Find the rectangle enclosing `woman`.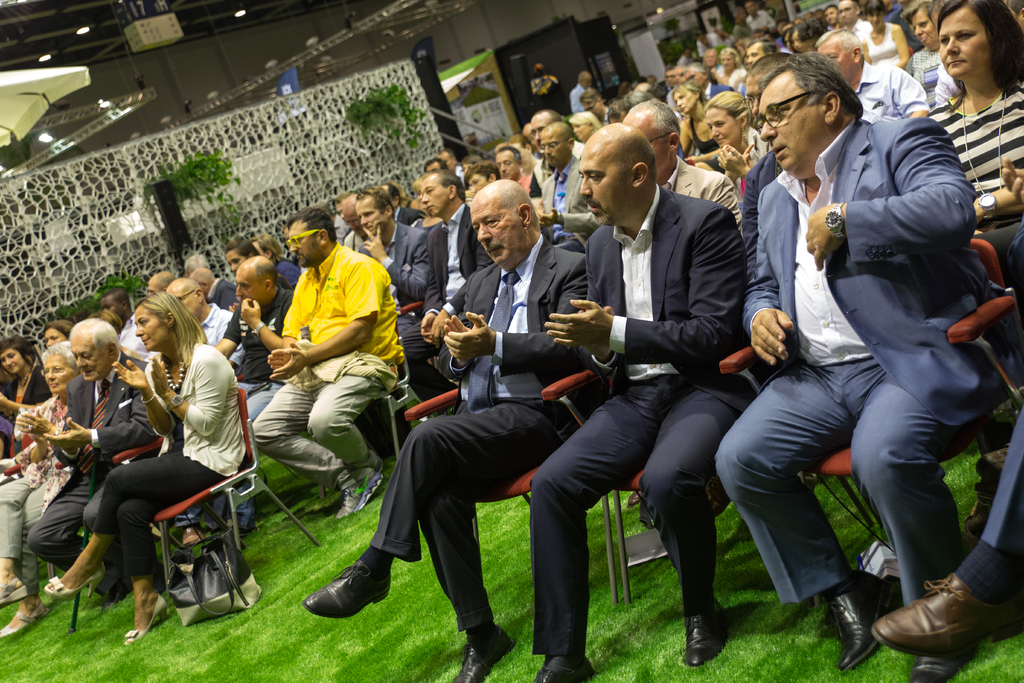
bbox=[666, 81, 724, 181].
